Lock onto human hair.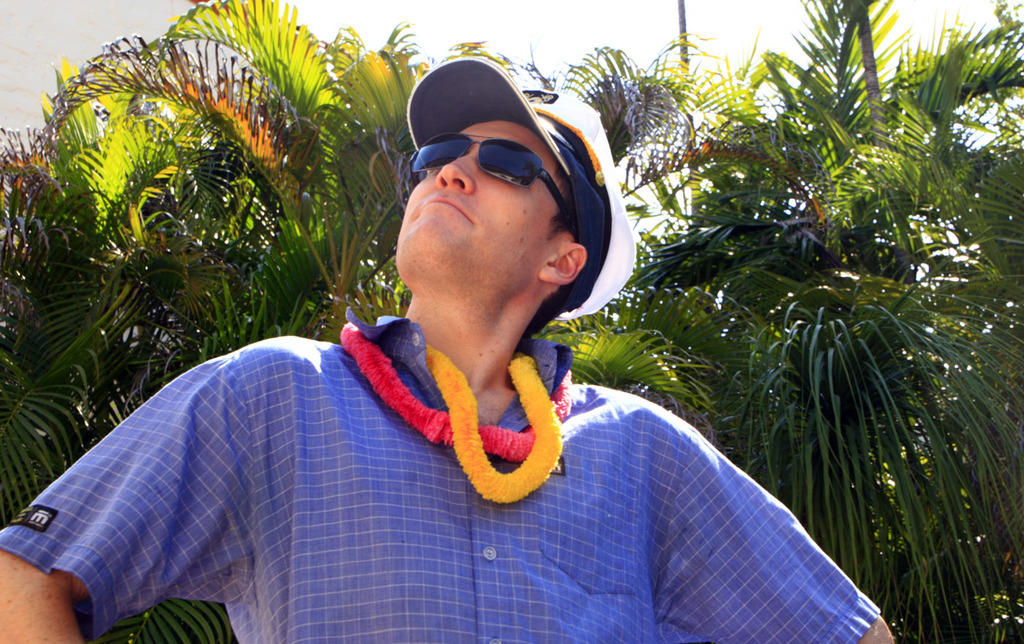
Locked: bbox(531, 162, 588, 342).
